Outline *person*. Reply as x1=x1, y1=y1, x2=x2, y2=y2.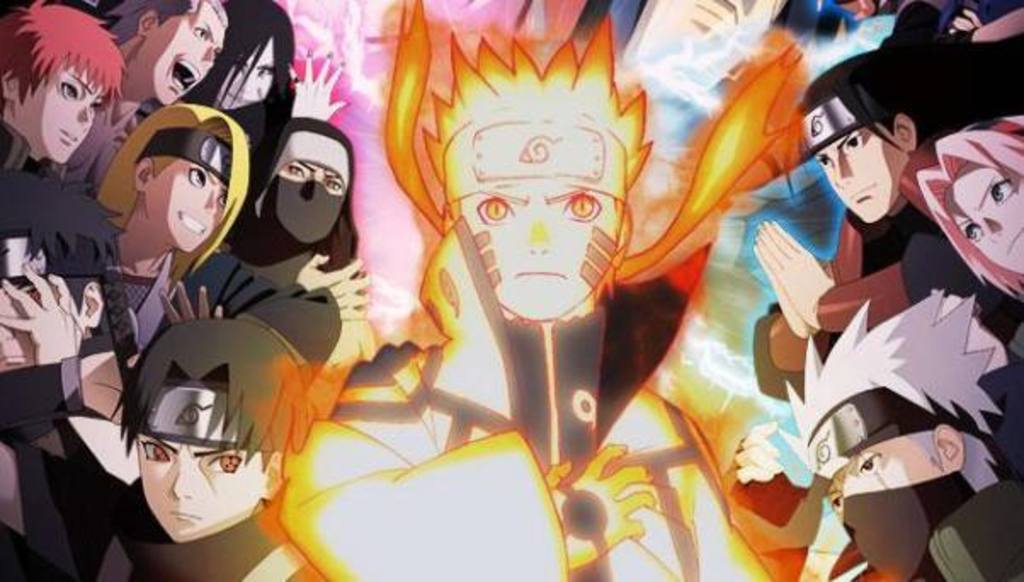
x1=111, y1=303, x2=315, y2=550.
